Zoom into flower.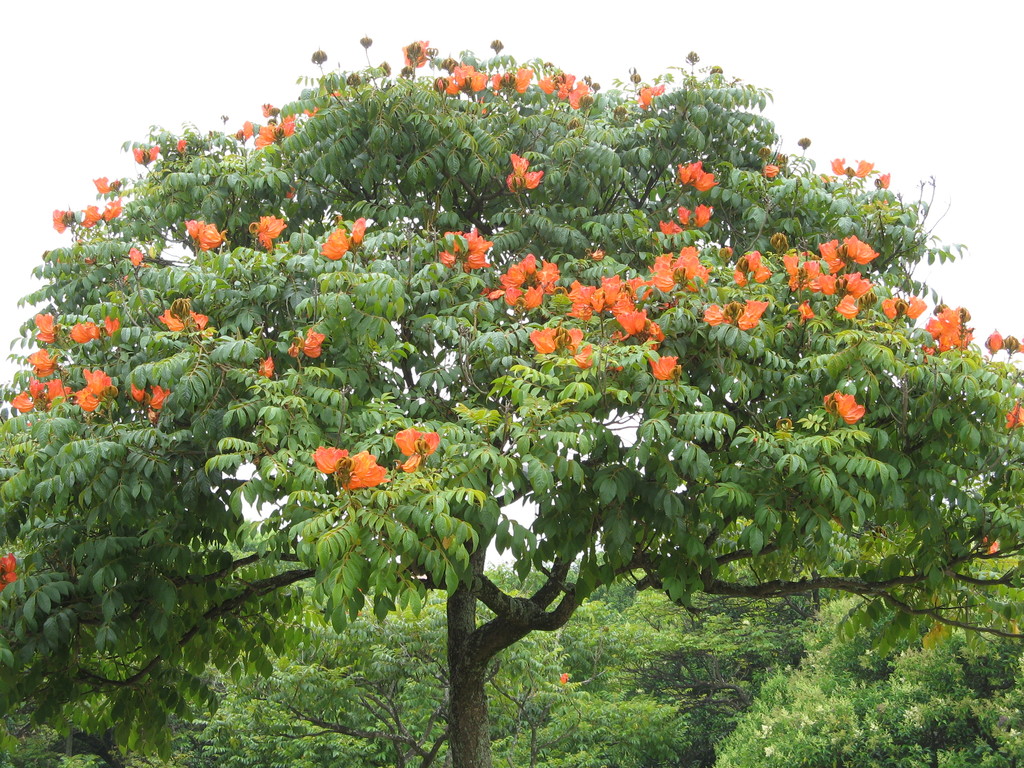
Zoom target: 830,157,872,177.
